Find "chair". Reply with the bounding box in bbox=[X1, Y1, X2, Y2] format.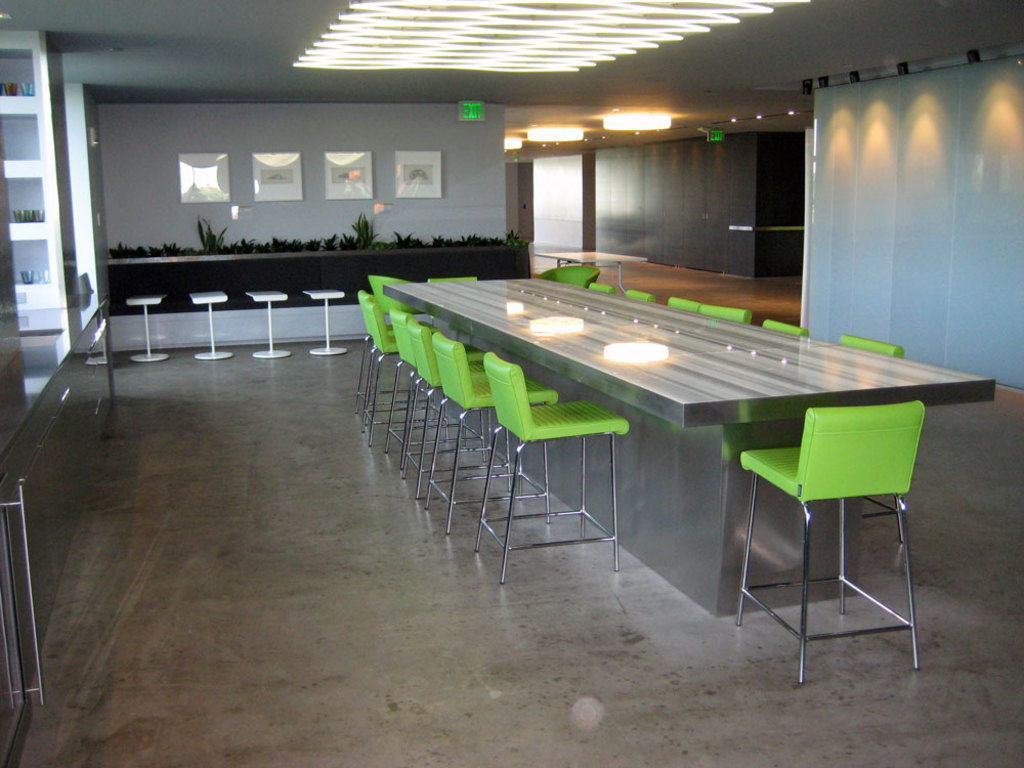
bbox=[588, 279, 613, 292].
